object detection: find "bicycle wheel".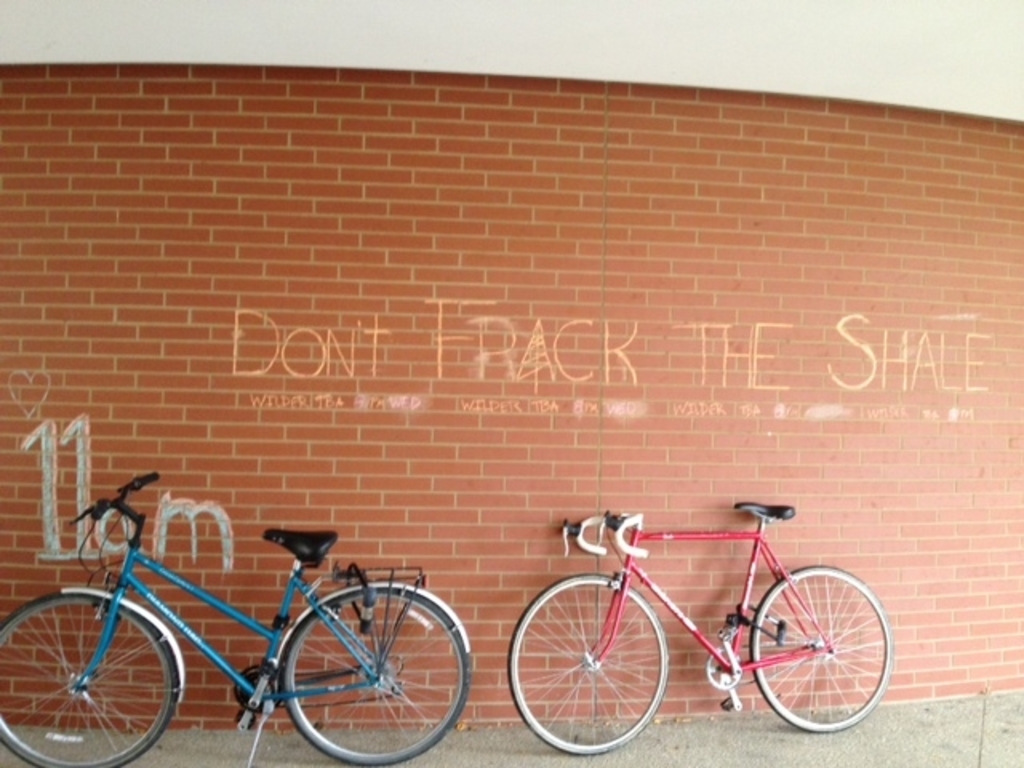
{"x1": 277, "y1": 586, "x2": 472, "y2": 766}.
